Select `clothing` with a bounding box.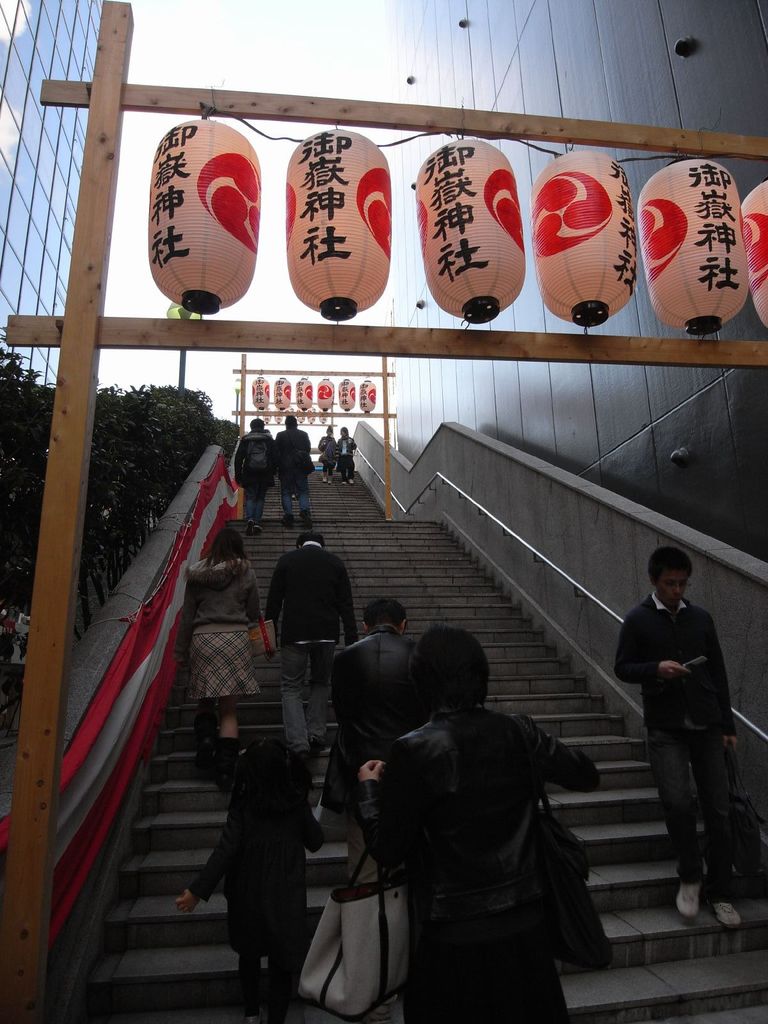
317,433,342,489.
